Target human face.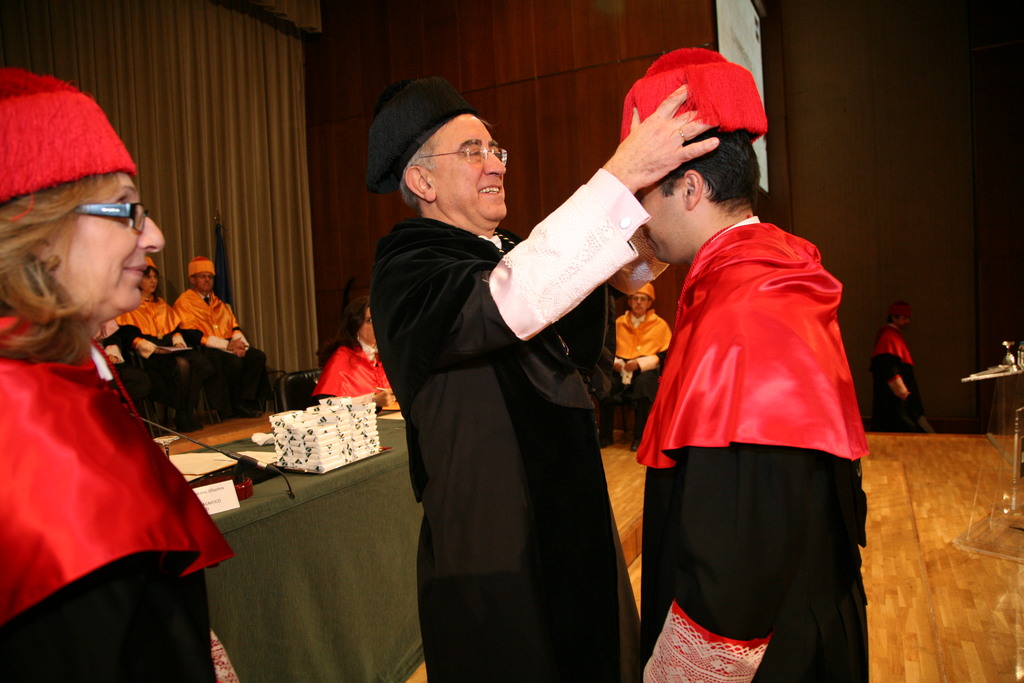
Target region: [143,274,159,292].
